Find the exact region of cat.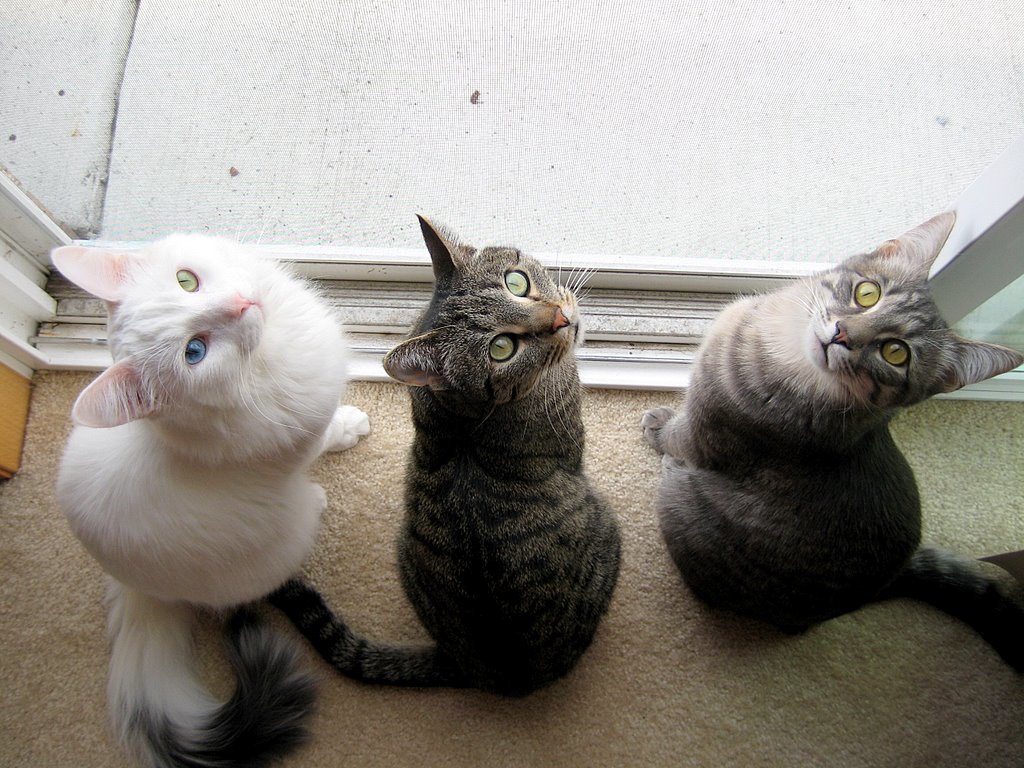
Exact region: bbox=[43, 226, 371, 767].
